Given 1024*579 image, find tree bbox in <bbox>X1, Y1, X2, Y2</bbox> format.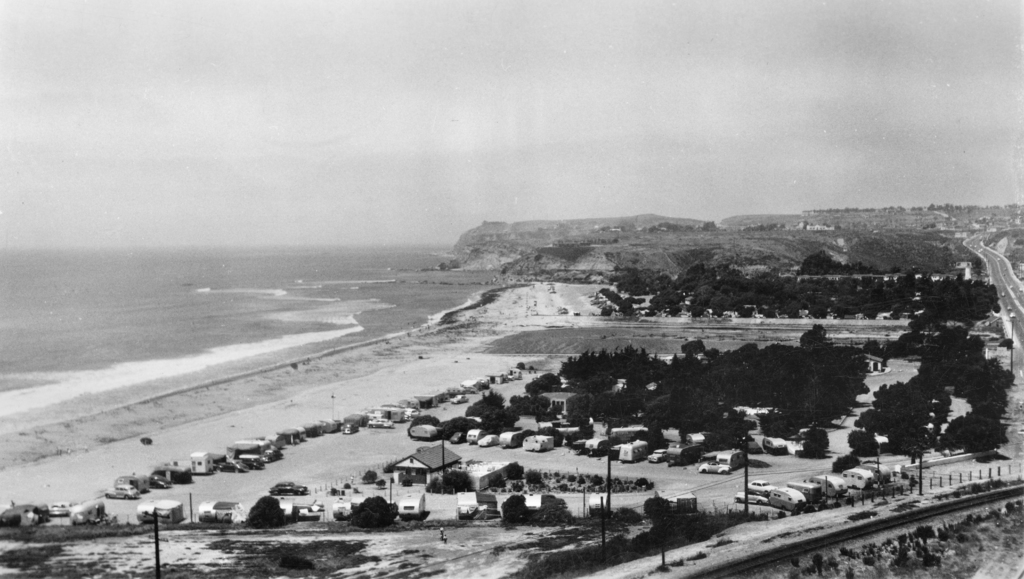
<bbox>246, 494, 289, 529</bbox>.
